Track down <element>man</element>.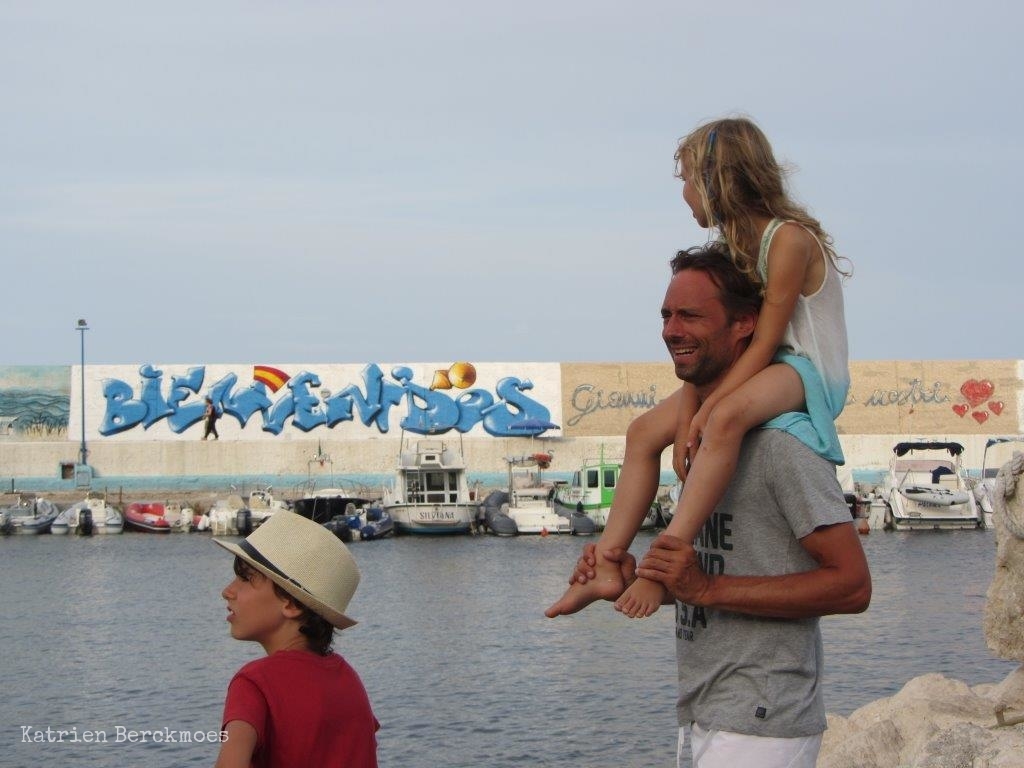
Tracked to 590:208:864:745.
